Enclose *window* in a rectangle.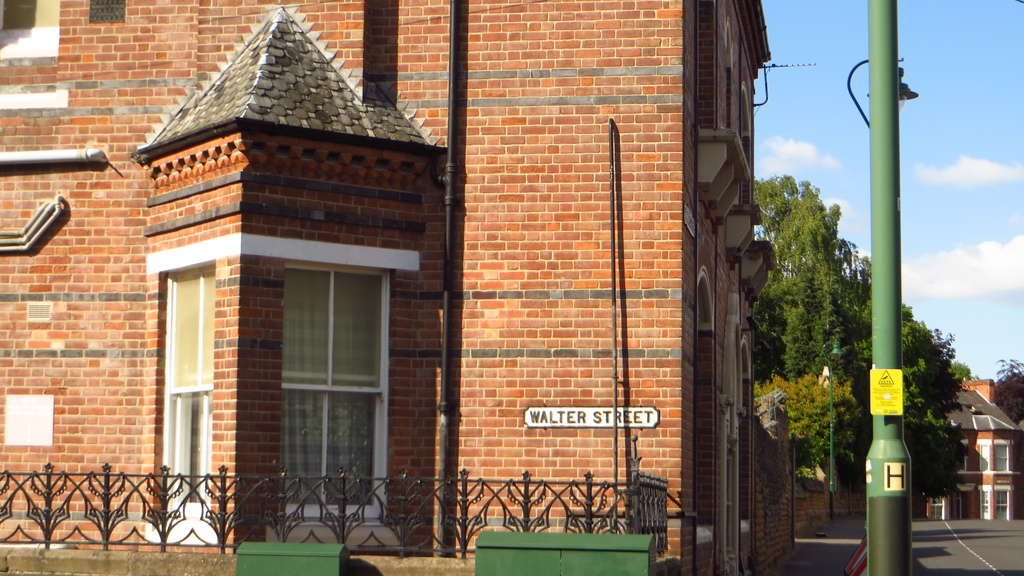
(x1=163, y1=262, x2=215, y2=515).
